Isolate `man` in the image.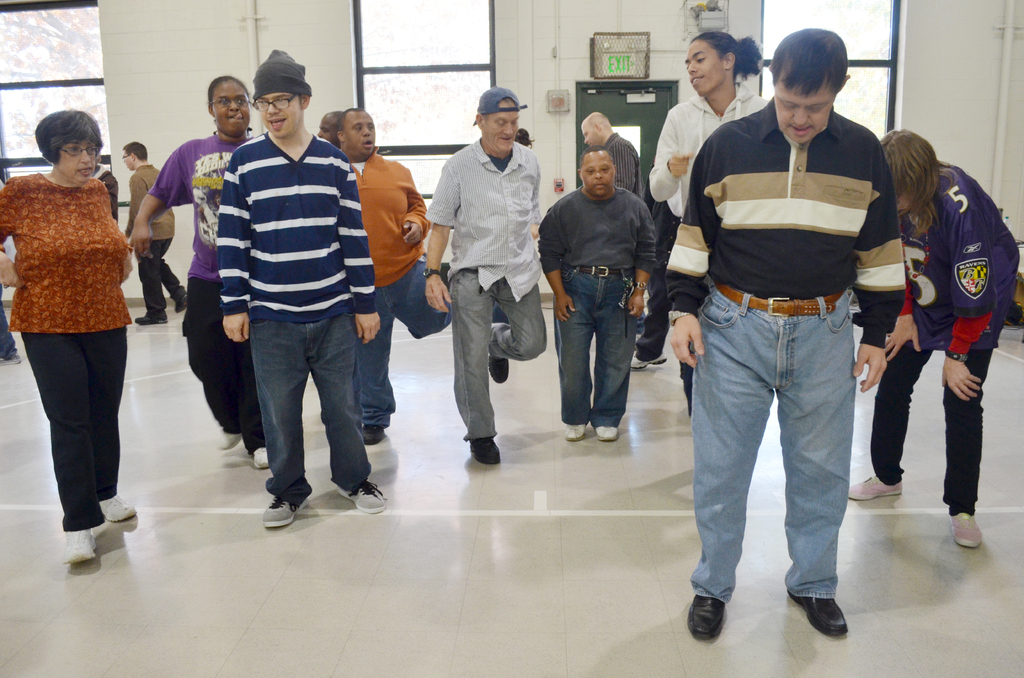
Isolated region: [412, 81, 548, 474].
